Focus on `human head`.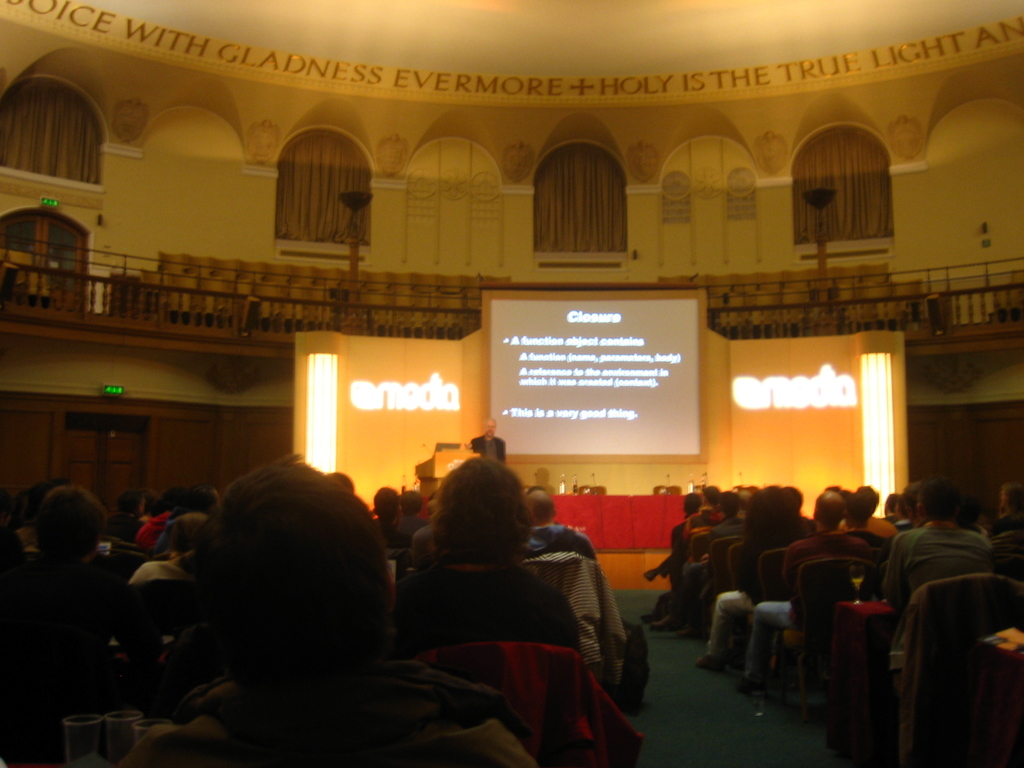
Focused at (846, 491, 875, 527).
